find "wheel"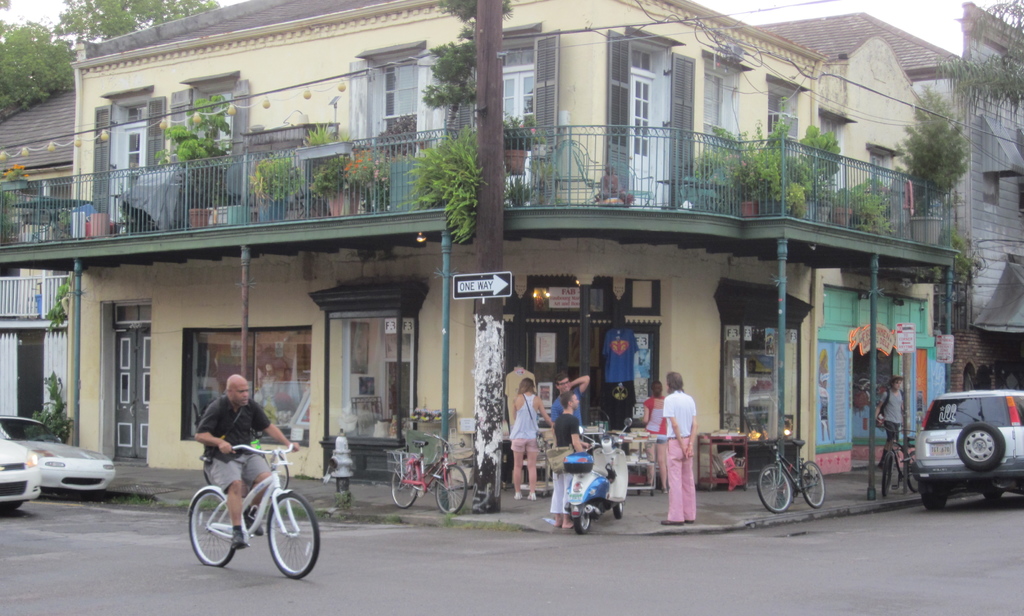
l=921, t=482, r=948, b=510
